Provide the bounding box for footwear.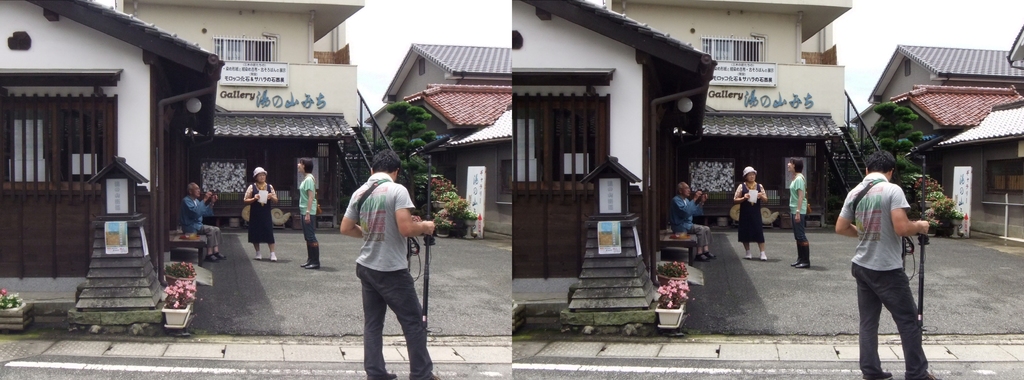
rect(296, 242, 310, 267).
